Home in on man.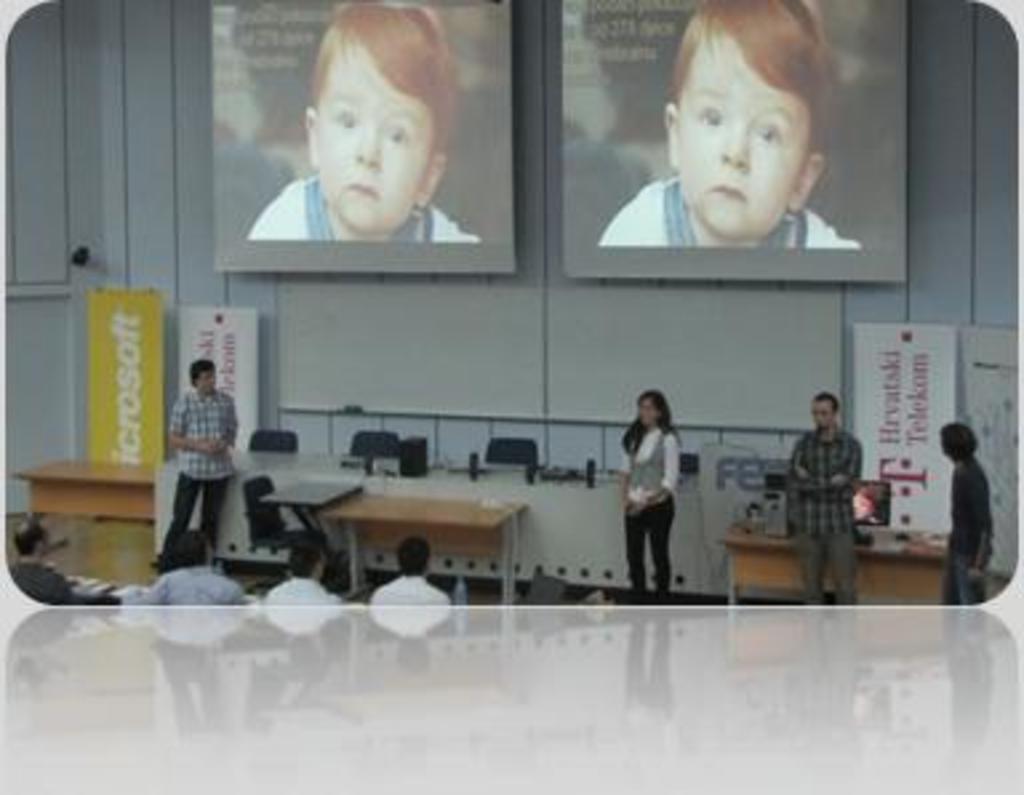
Homed in at <bbox>136, 531, 248, 606</bbox>.
